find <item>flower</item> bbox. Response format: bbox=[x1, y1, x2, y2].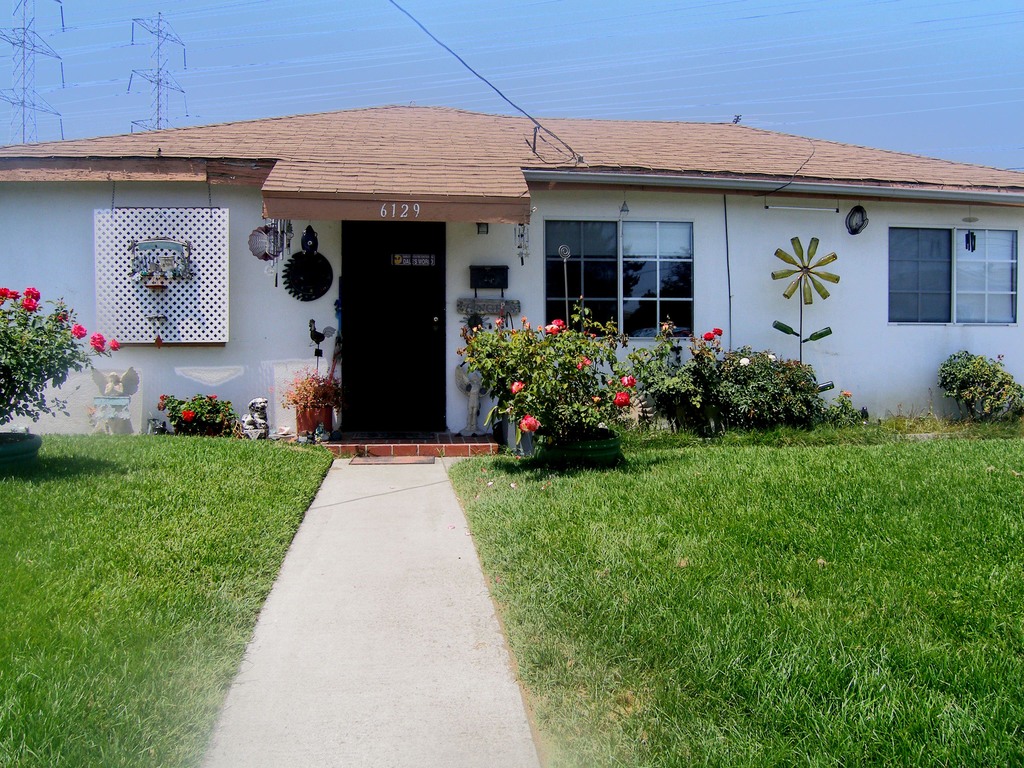
bbox=[108, 337, 122, 351].
